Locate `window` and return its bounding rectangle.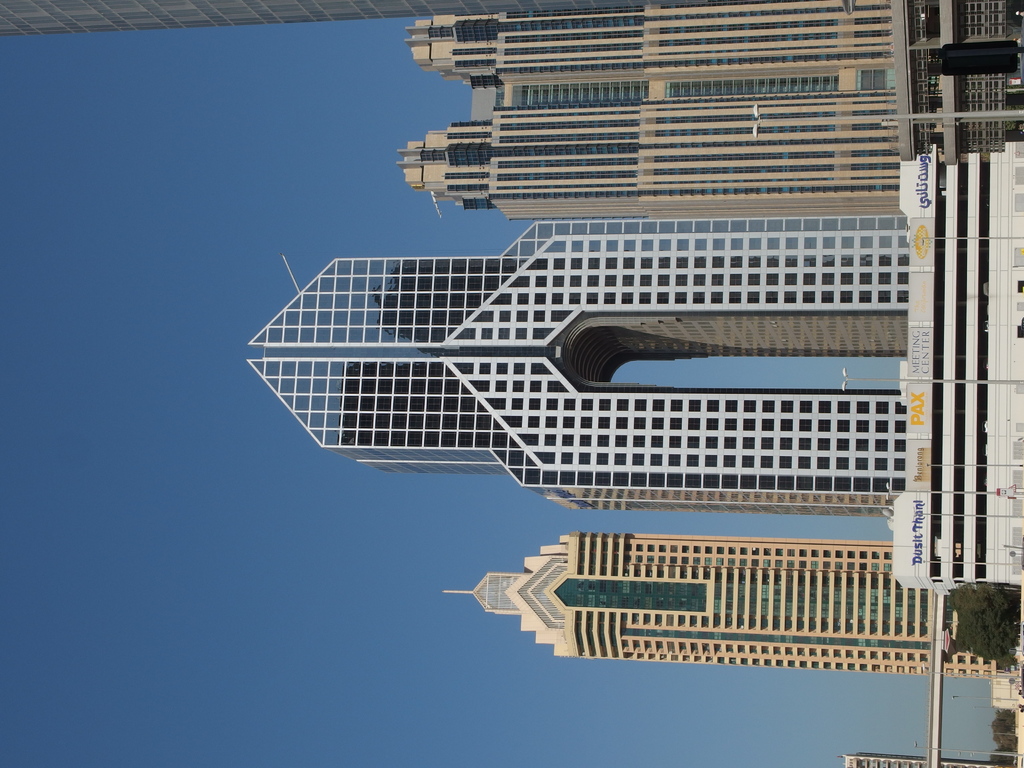
840:237:854:250.
